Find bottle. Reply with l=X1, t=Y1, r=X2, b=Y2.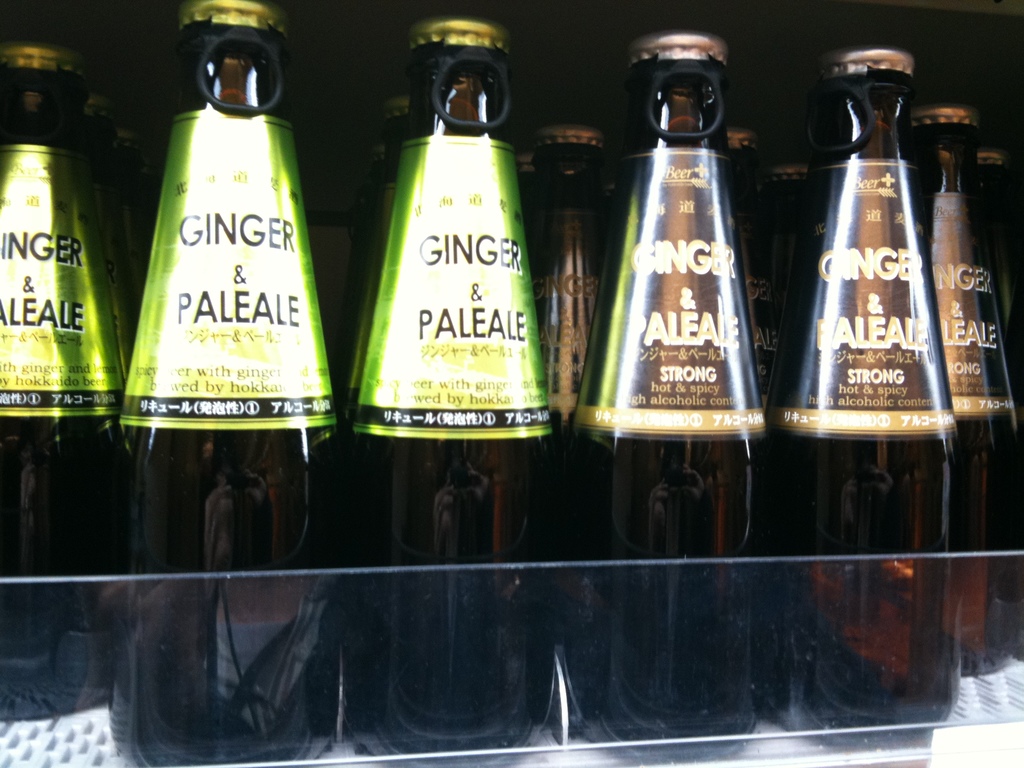
l=913, t=108, r=1017, b=687.
